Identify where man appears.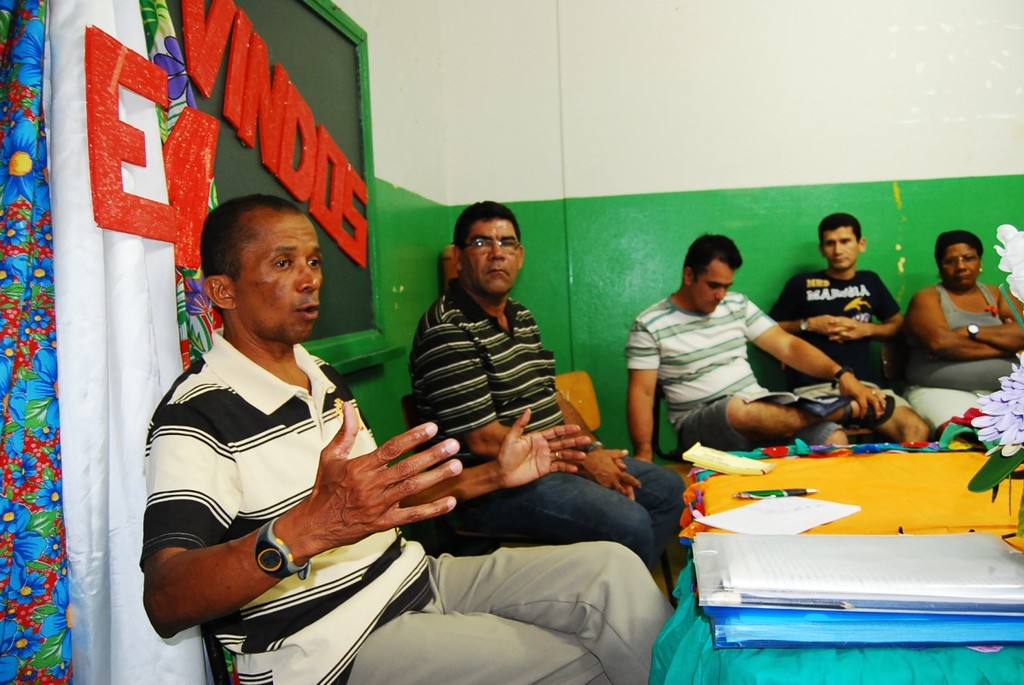
Appears at <box>899,219,1016,401</box>.
